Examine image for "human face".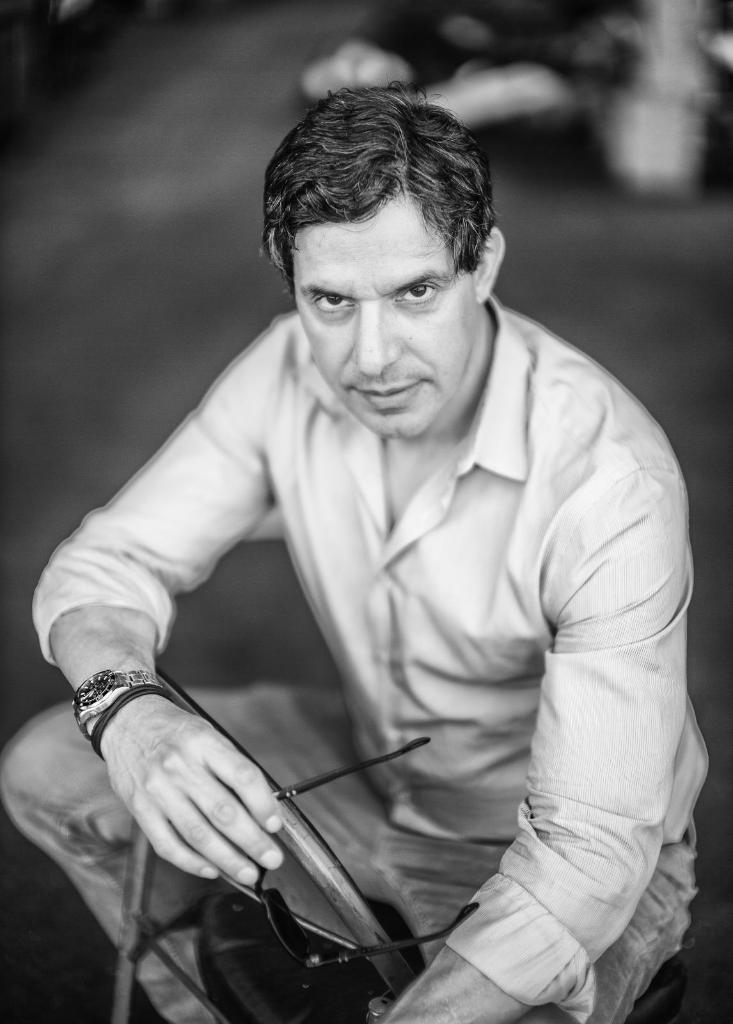
Examination result: bbox=(292, 194, 481, 442).
